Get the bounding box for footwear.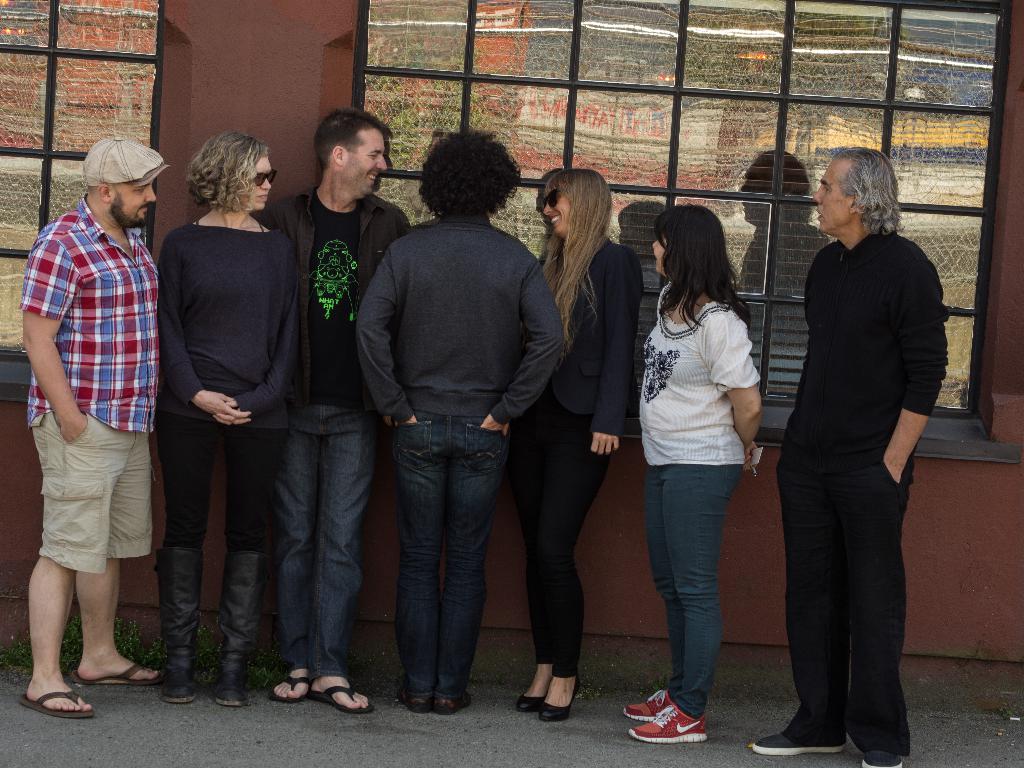
region(636, 696, 703, 744).
